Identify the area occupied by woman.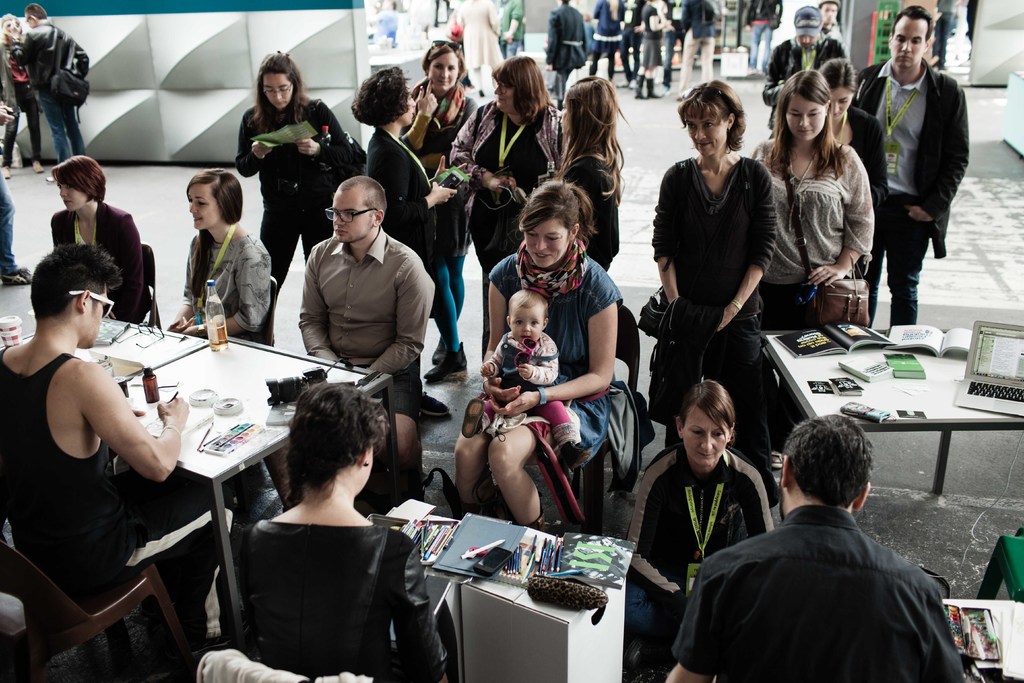
Area: [left=645, top=83, right=781, bottom=477].
